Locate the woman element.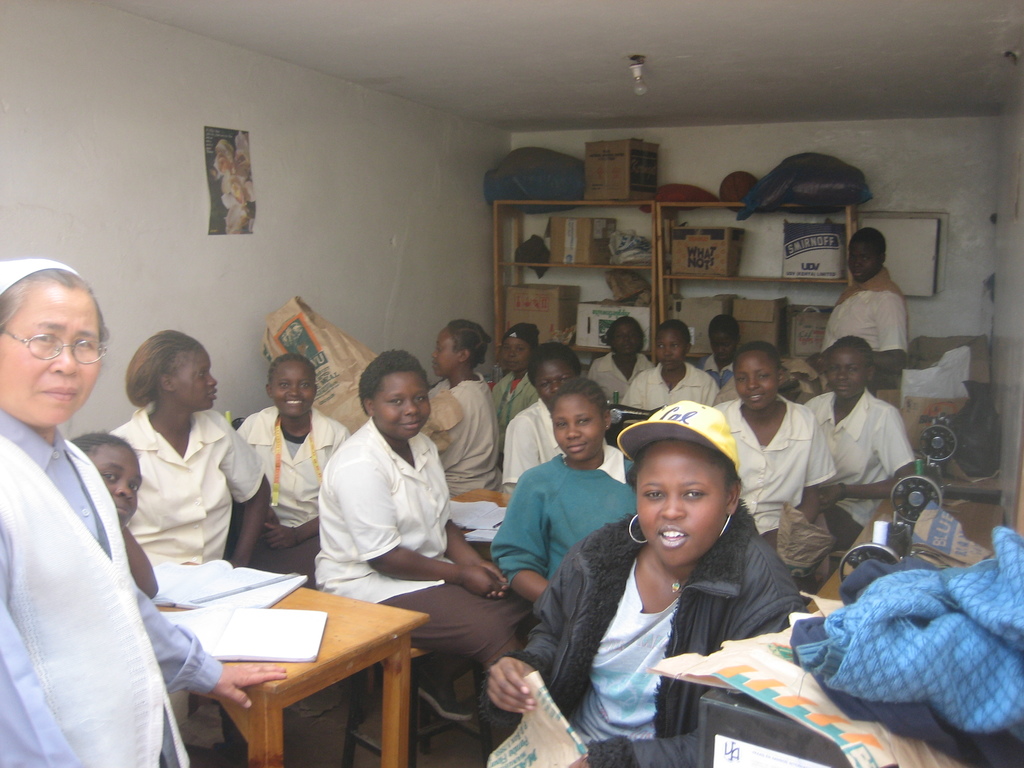
Element bbox: region(100, 325, 277, 573).
